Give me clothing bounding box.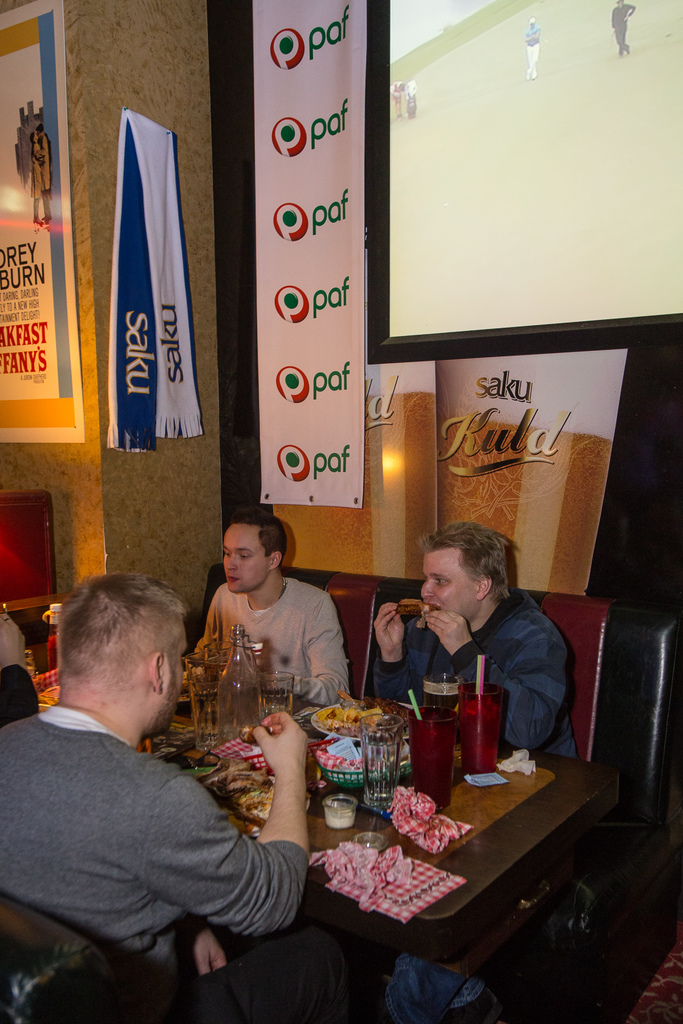
(x1=14, y1=641, x2=319, y2=1010).
